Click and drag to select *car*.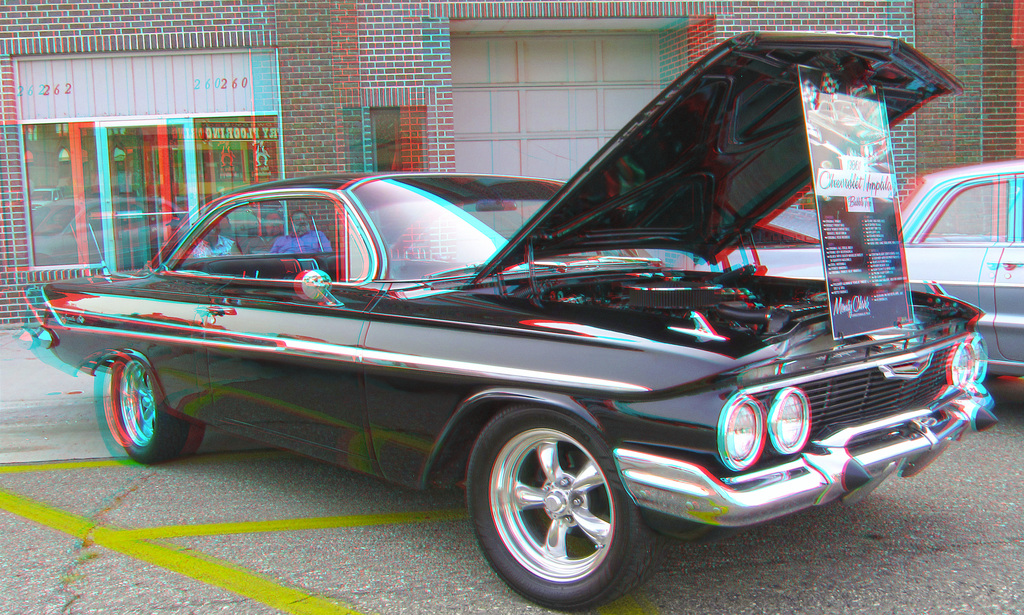
Selection: select_region(28, 29, 1000, 614).
